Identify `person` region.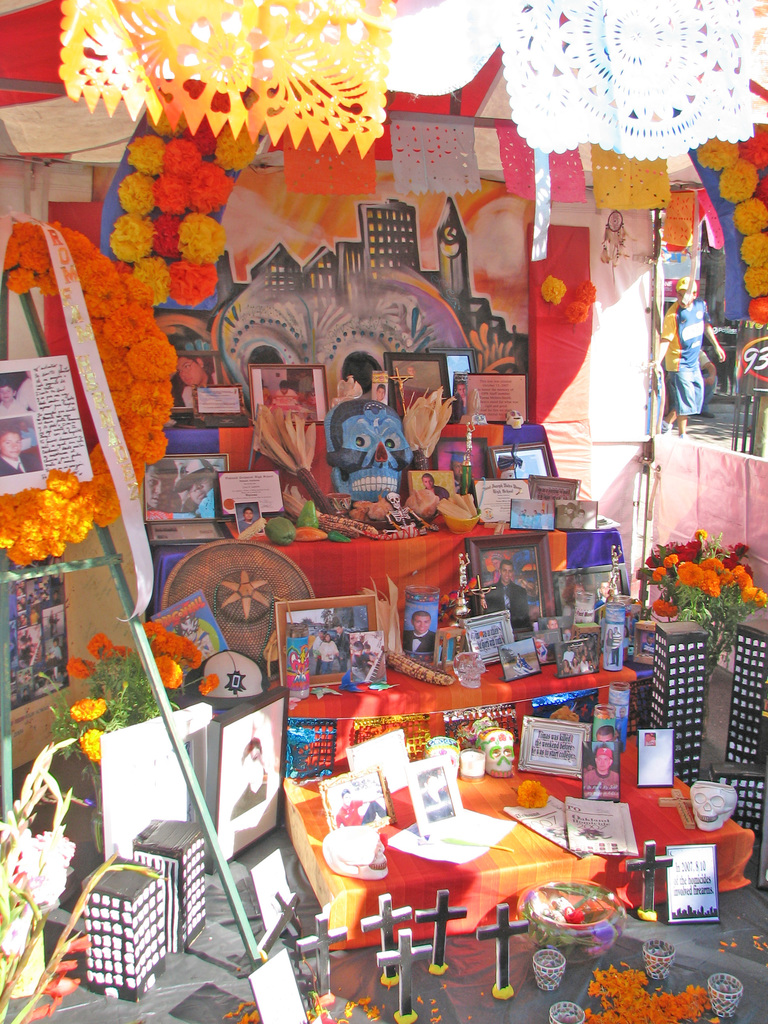
Region: rect(17, 608, 45, 660).
